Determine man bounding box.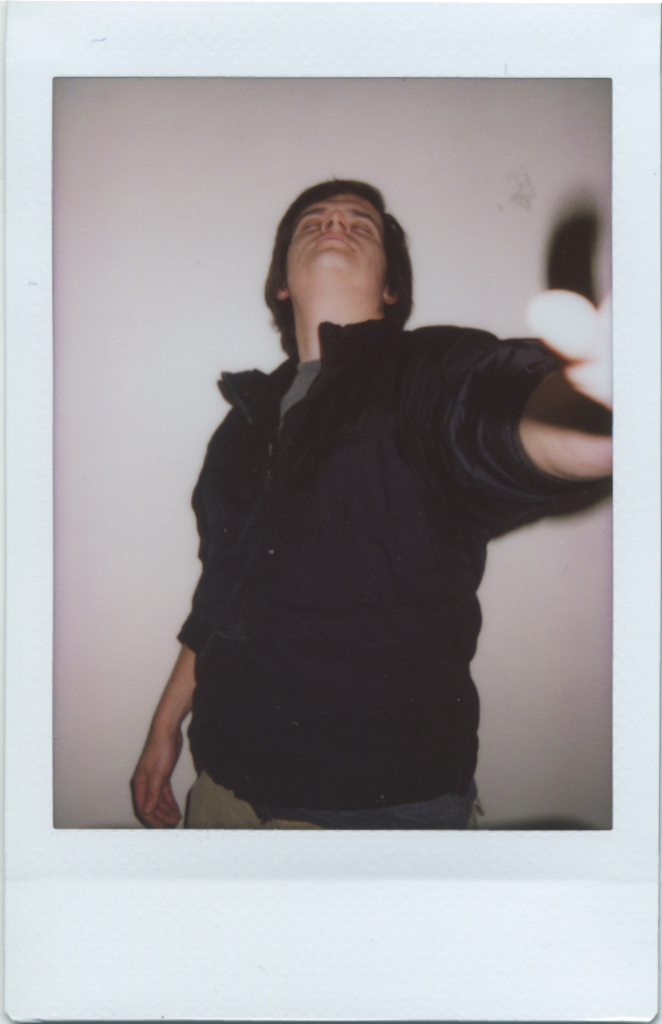
Determined: locate(124, 175, 617, 825).
